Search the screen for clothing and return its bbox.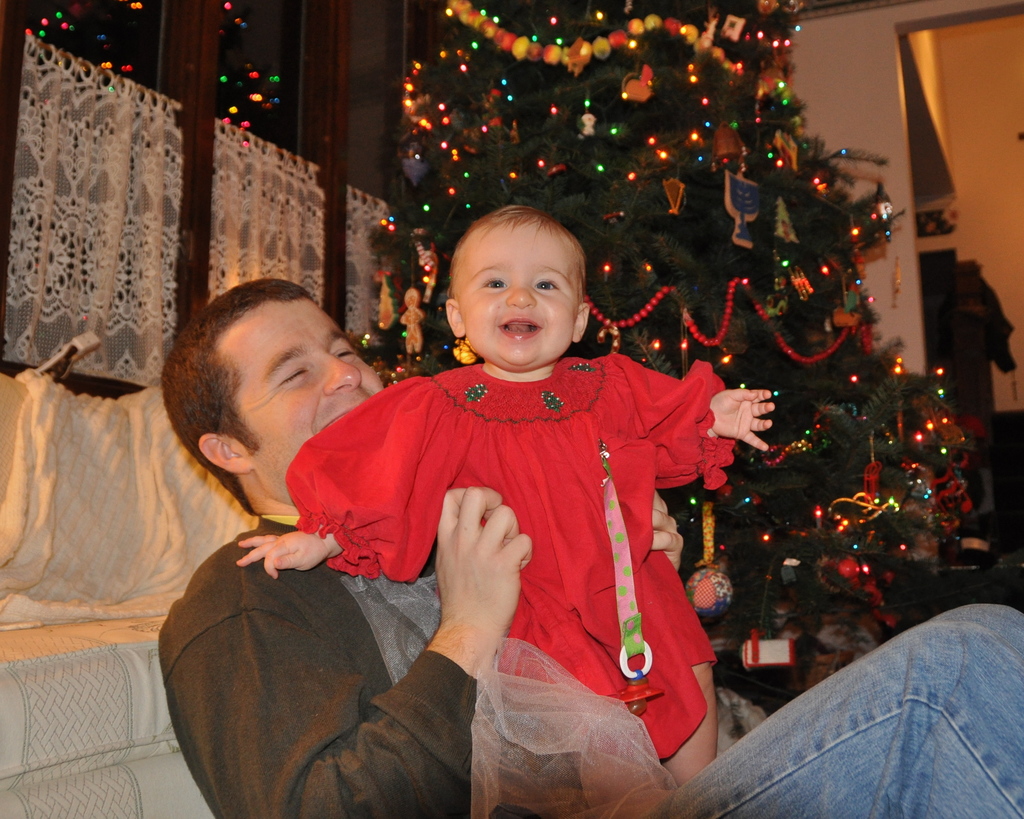
Found: Rect(292, 354, 740, 773).
